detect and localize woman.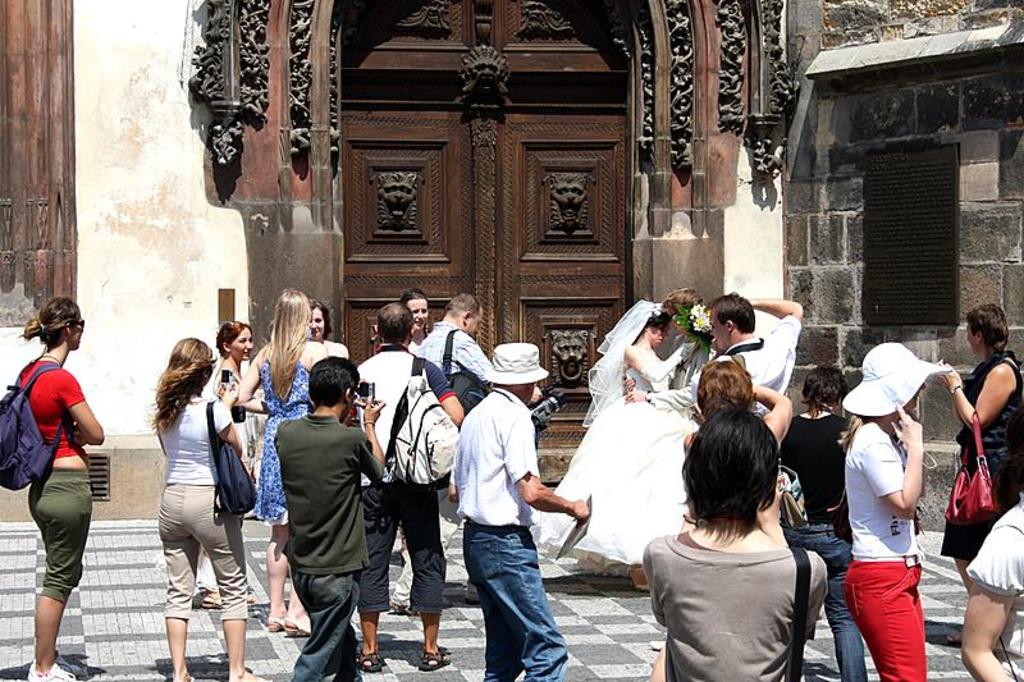
Localized at <box>960,482,1023,681</box>.
